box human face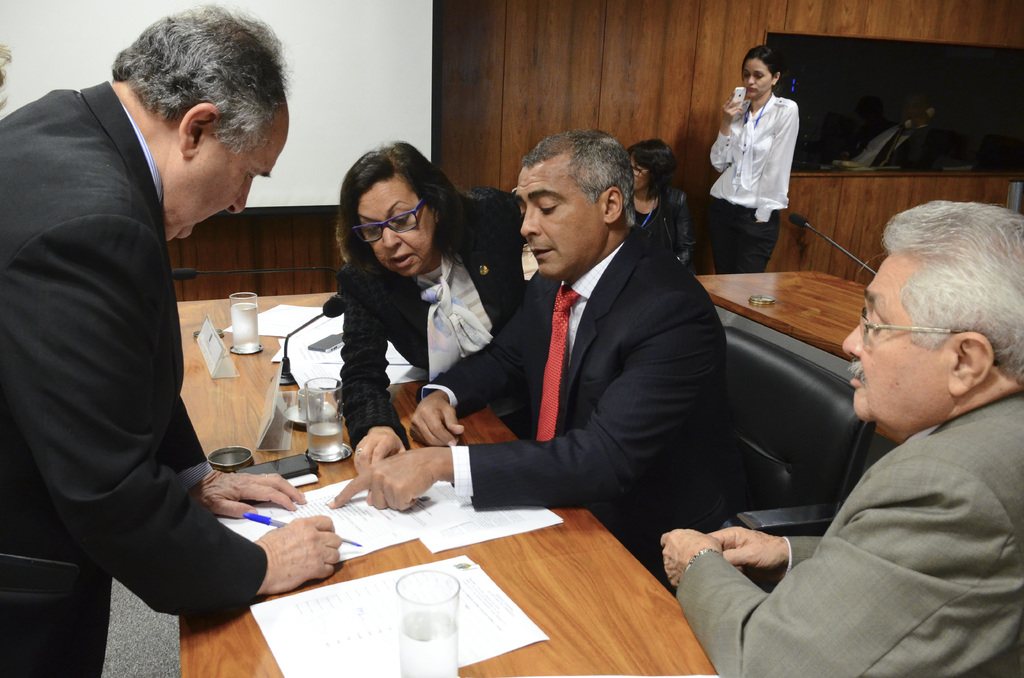
{"left": 515, "top": 141, "right": 604, "bottom": 274}
